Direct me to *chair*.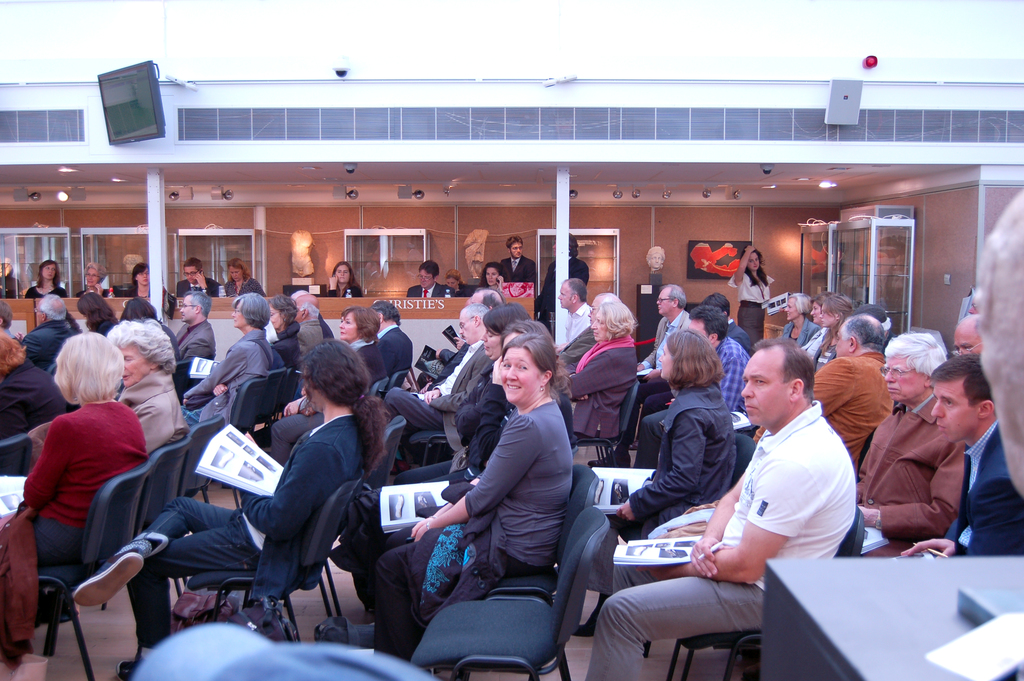
Direction: [x1=266, y1=411, x2=405, y2=629].
